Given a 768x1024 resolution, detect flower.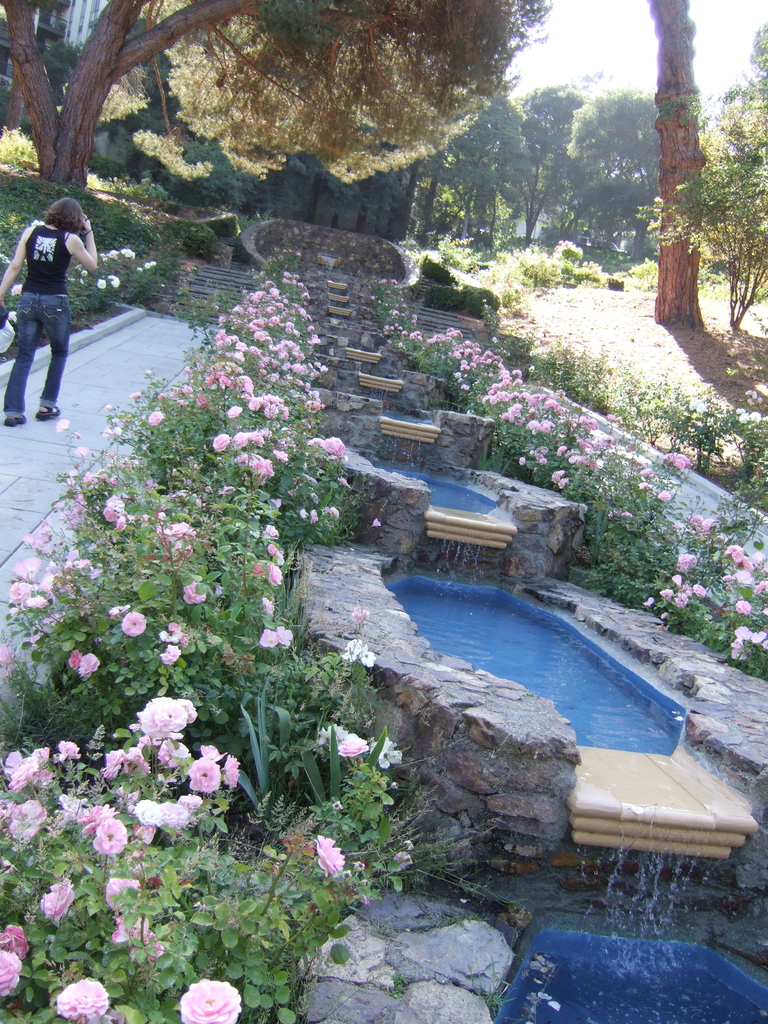
left=163, top=644, right=177, bottom=665.
